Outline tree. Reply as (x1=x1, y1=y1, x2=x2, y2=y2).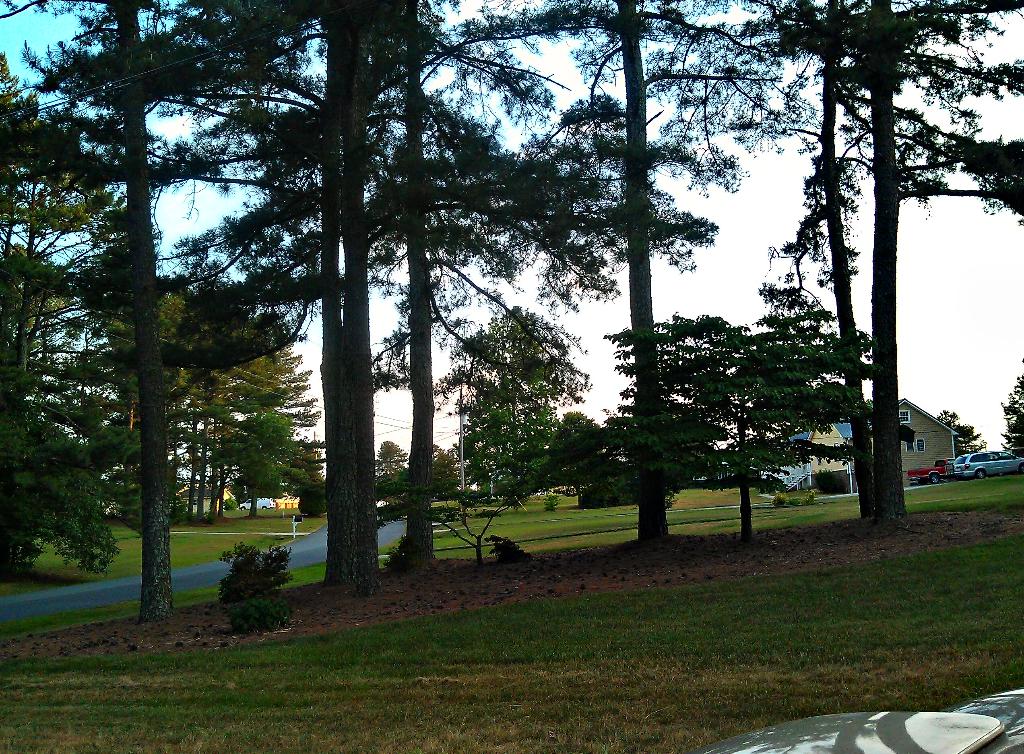
(x1=929, y1=411, x2=984, y2=465).
